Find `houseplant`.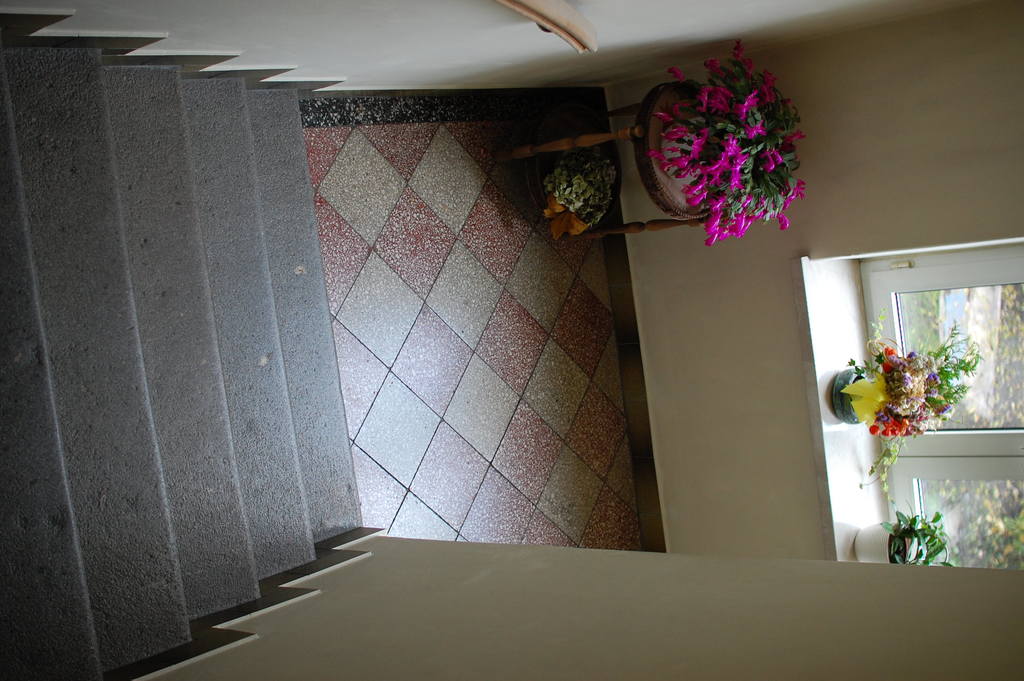
(633, 38, 804, 249).
